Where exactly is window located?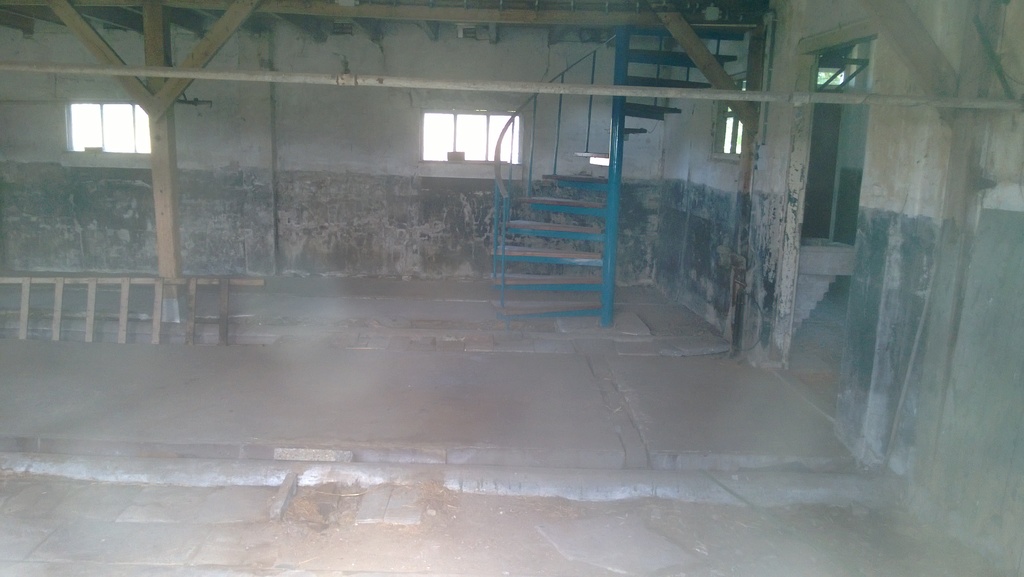
Its bounding box is 820,69,847,88.
